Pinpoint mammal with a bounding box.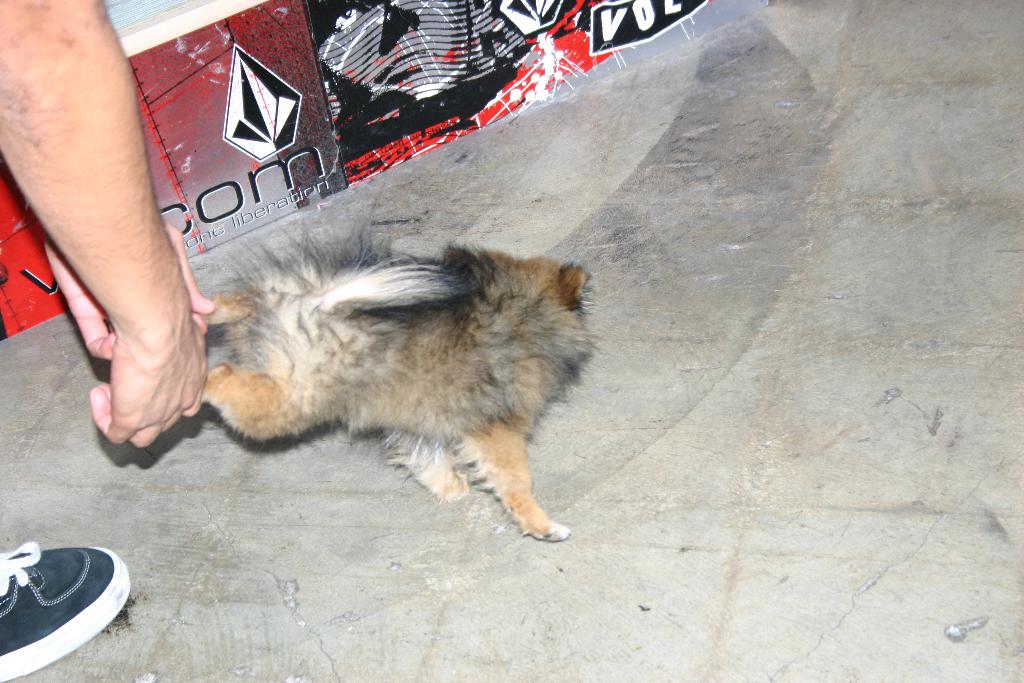
167,220,591,488.
